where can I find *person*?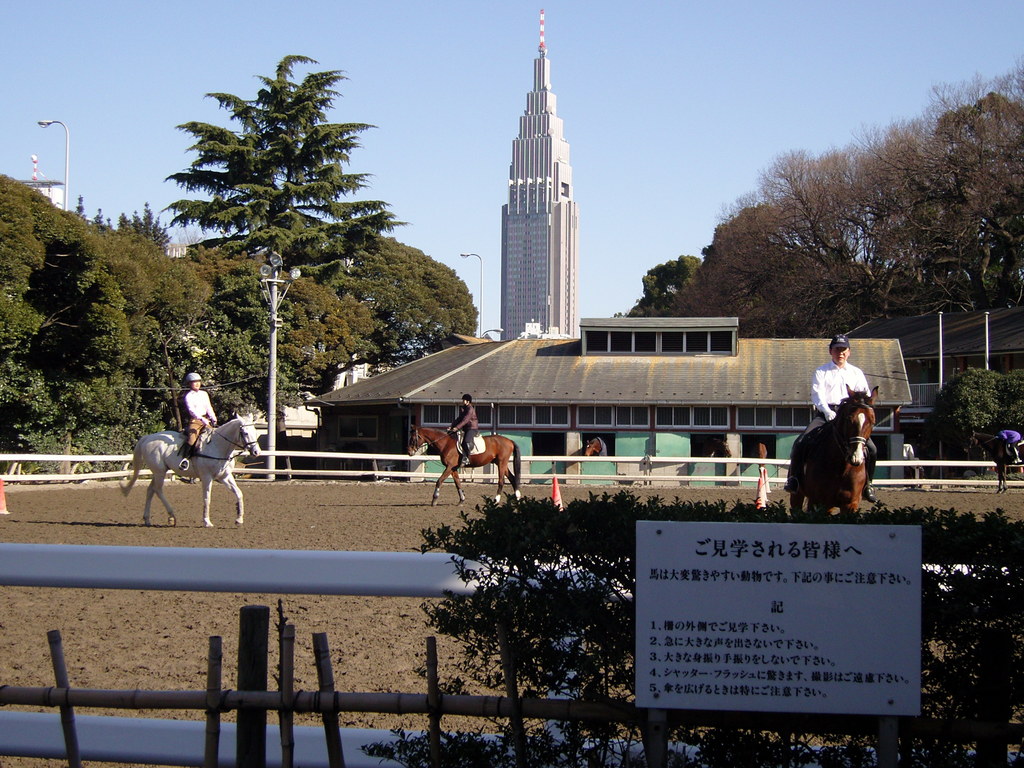
You can find it at bbox(177, 371, 218, 470).
